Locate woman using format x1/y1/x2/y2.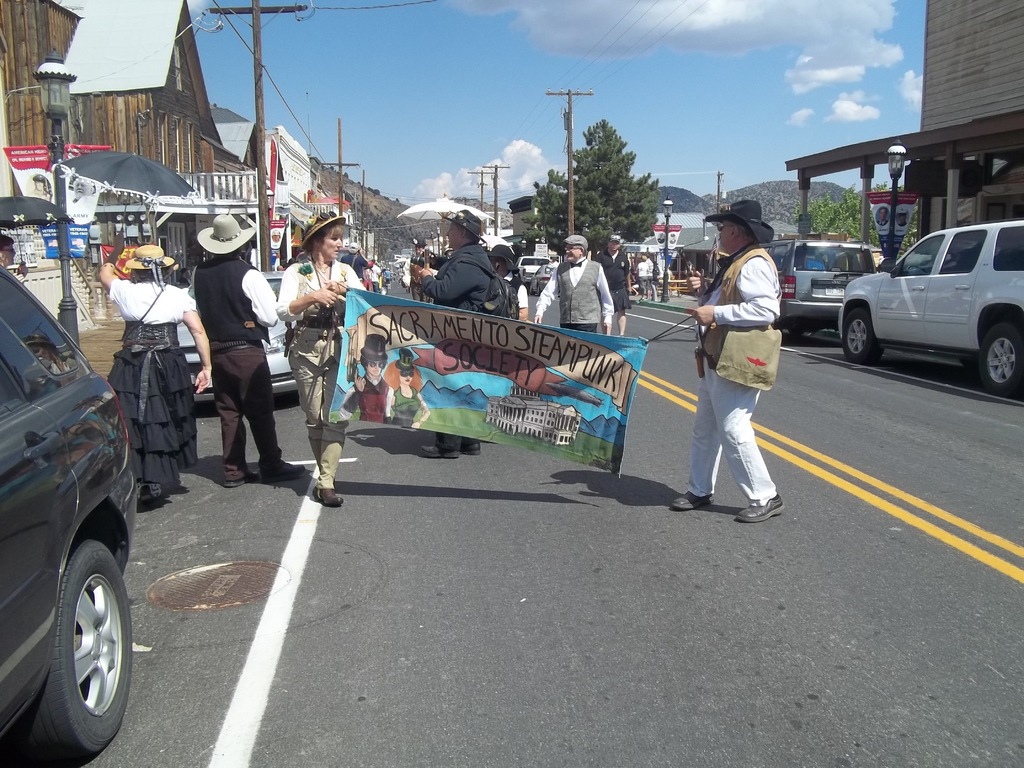
382/346/431/430.
